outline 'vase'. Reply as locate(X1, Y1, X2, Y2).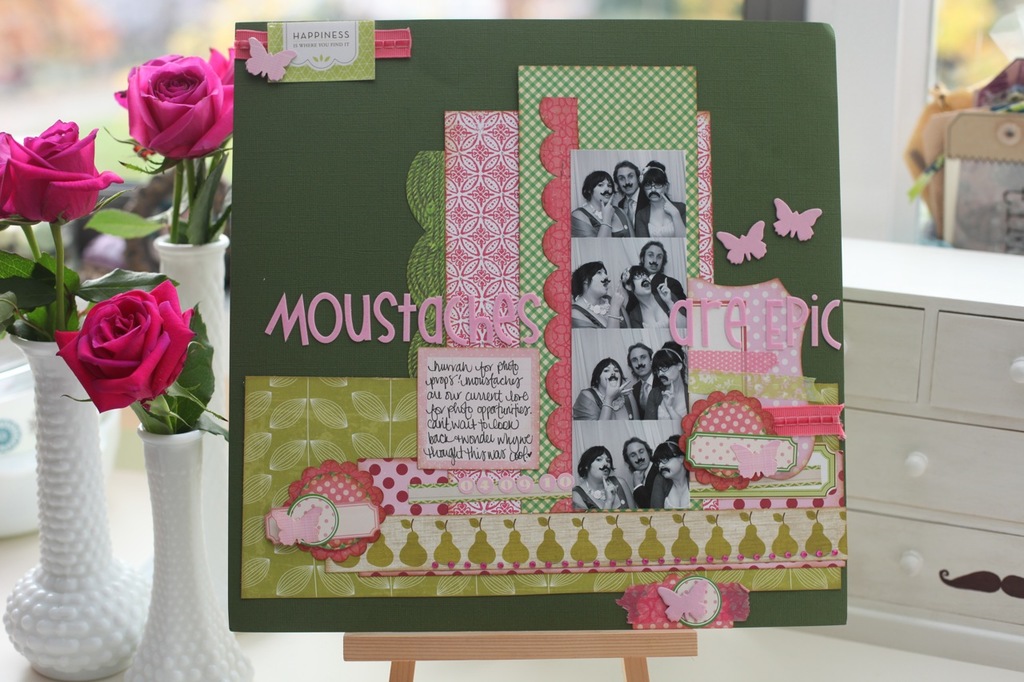
locate(122, 421, 258, 681).
